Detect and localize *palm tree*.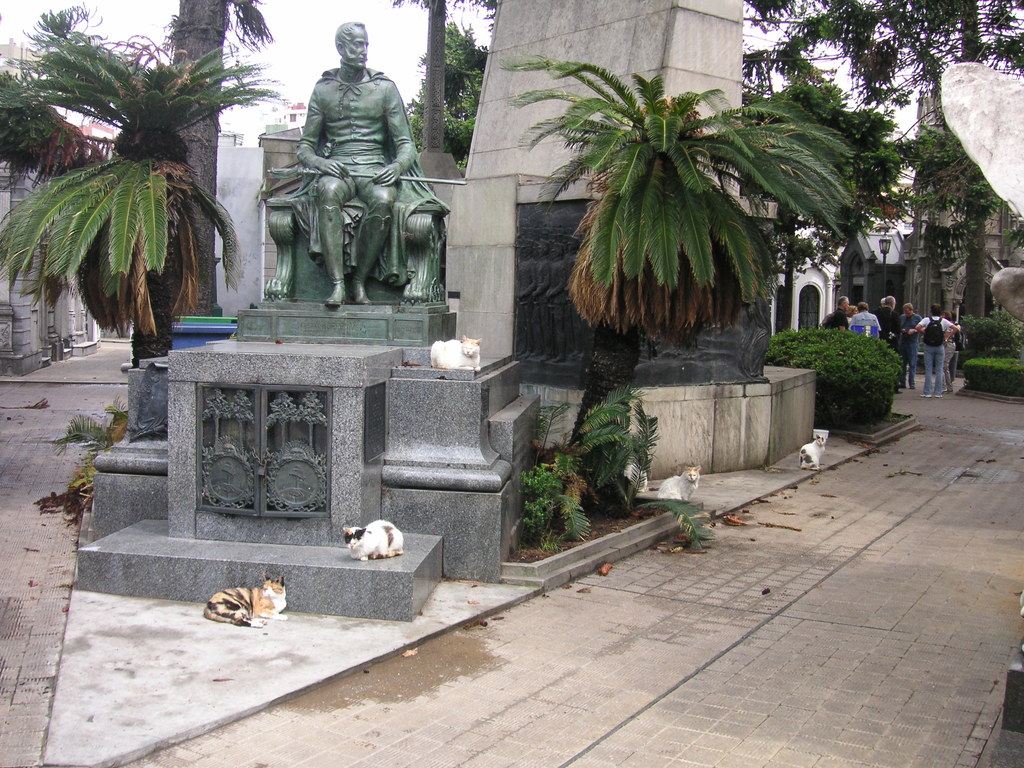
Localized at box(4, 33, 287, 373).
